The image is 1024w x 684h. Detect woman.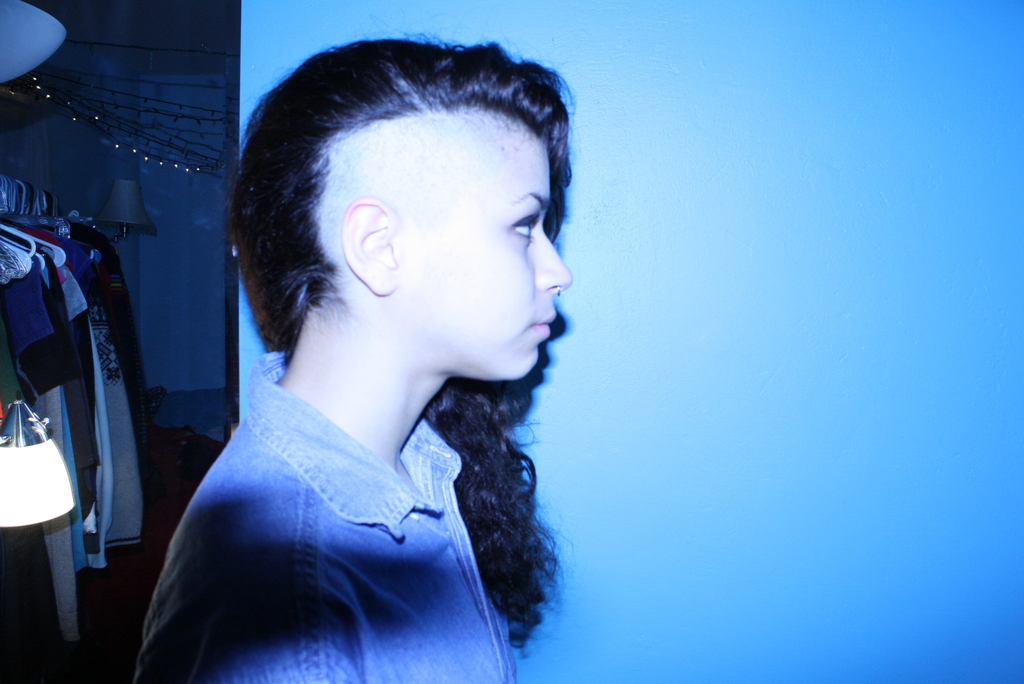
Detection: bbox=[134, 15, 619, 683].
